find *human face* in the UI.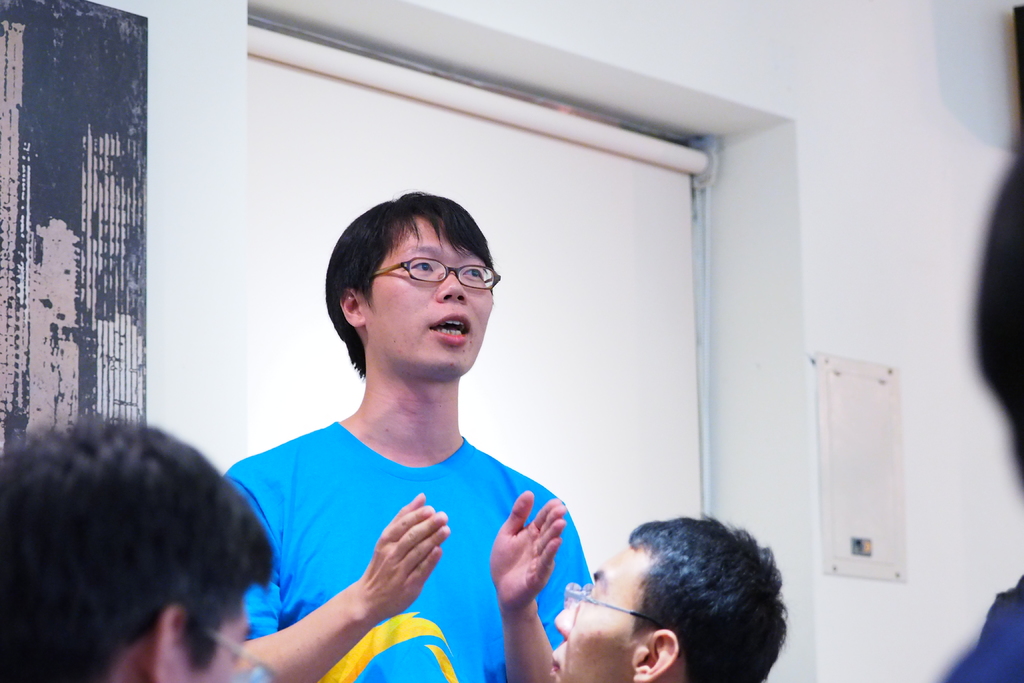
UI element at select_region(547, 541, 661, 682).
